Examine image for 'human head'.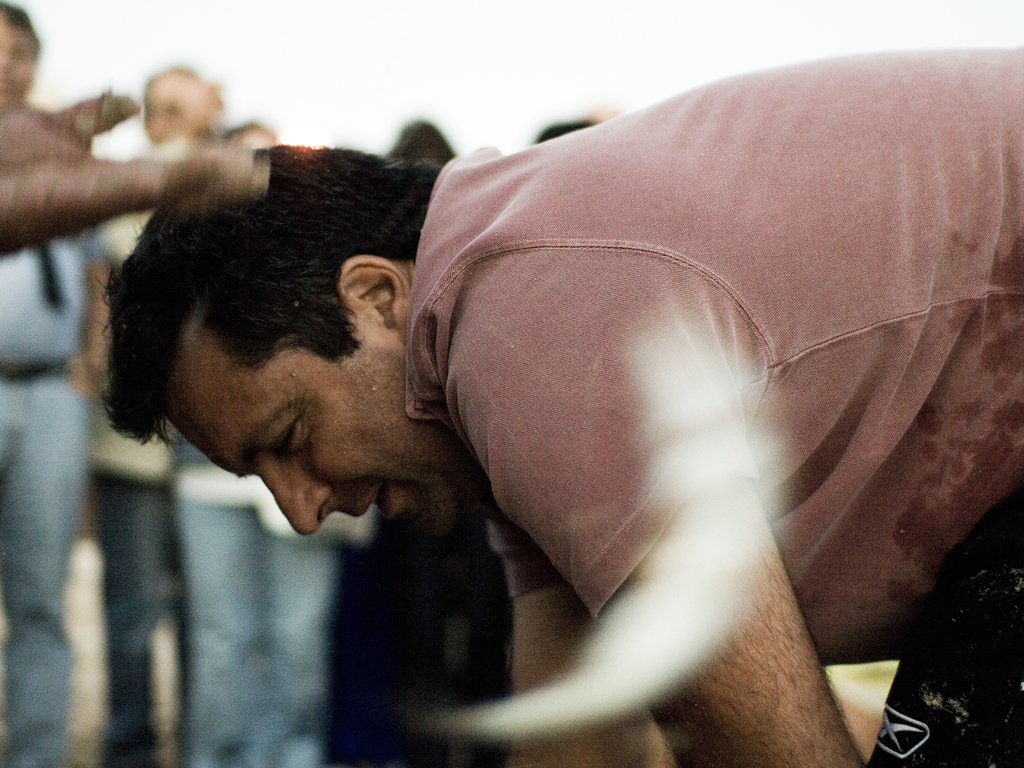
Examination result: <box>97,143,466,540</box>.
